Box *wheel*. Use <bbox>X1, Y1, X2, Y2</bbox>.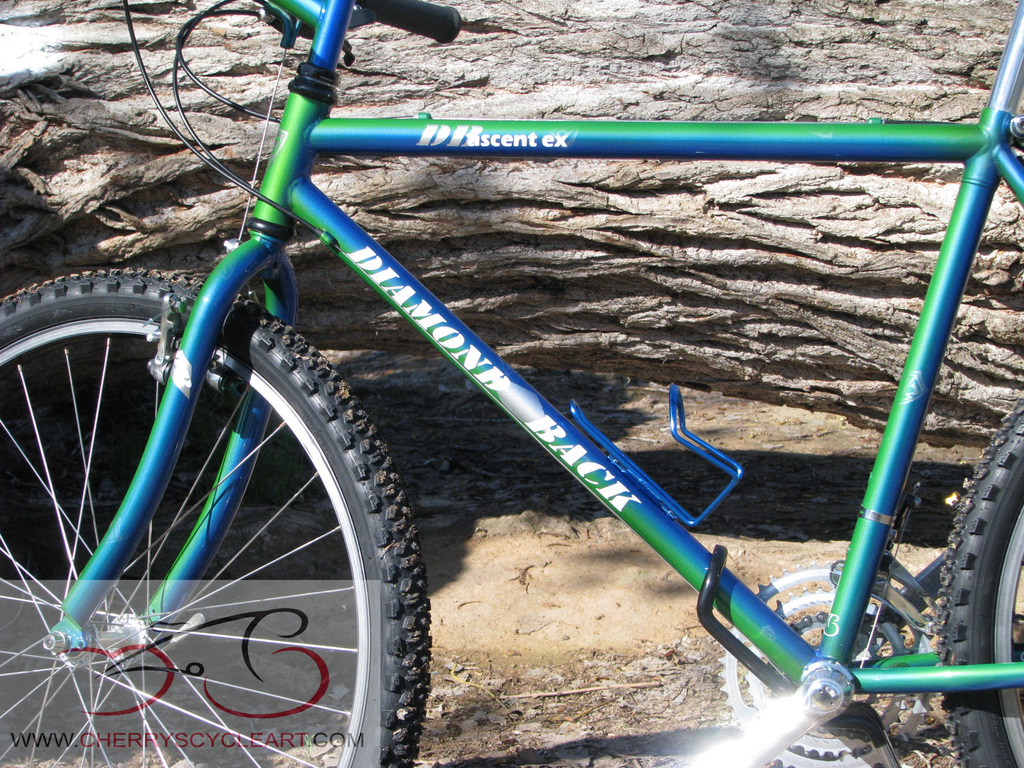
<bbox>929, 399, 1023, 767</bbox>.
